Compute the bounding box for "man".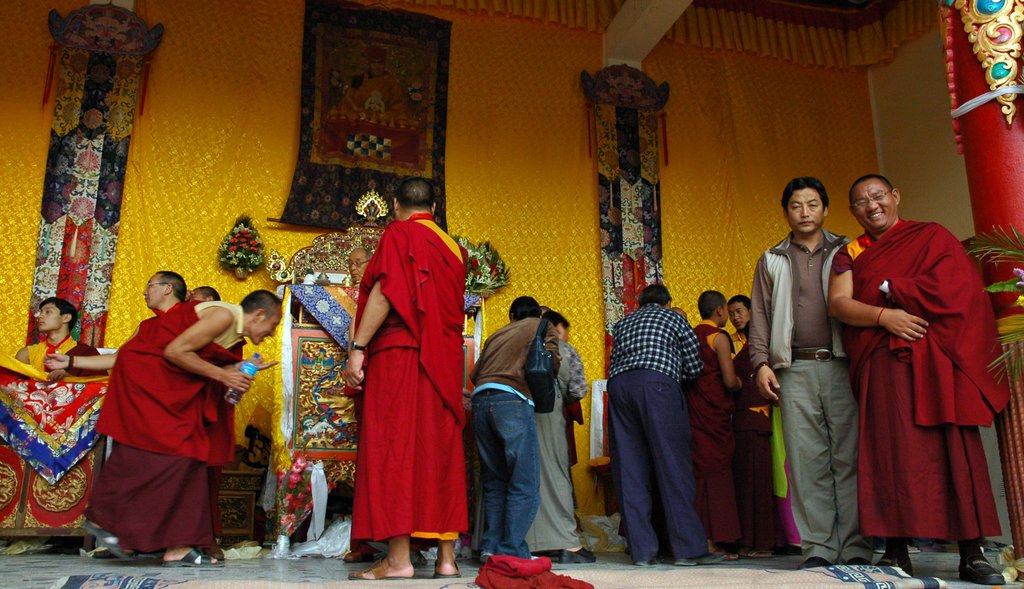
select_region(602, 284, 706, 567).
